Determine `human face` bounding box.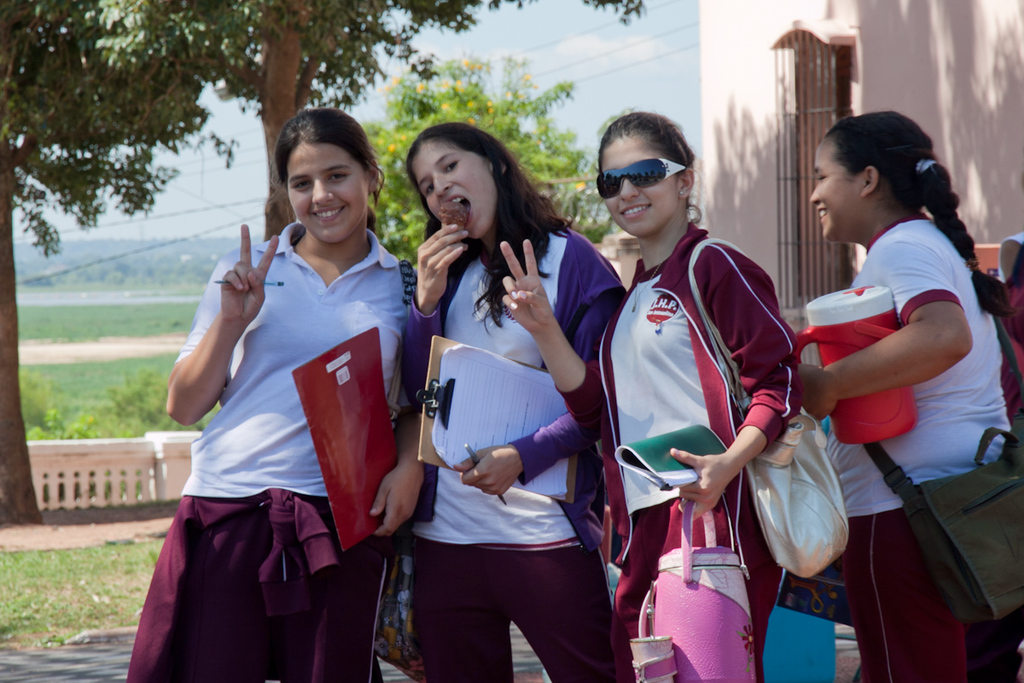
Determined: 414:138:499:246.
